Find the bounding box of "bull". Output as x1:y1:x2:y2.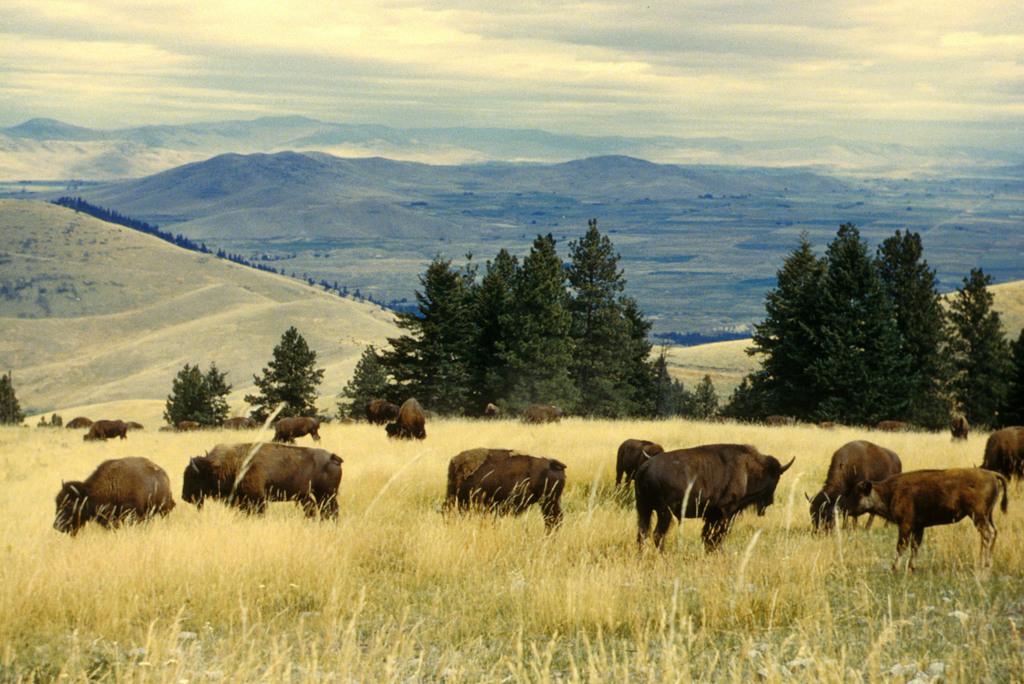
181:432:351:518.
